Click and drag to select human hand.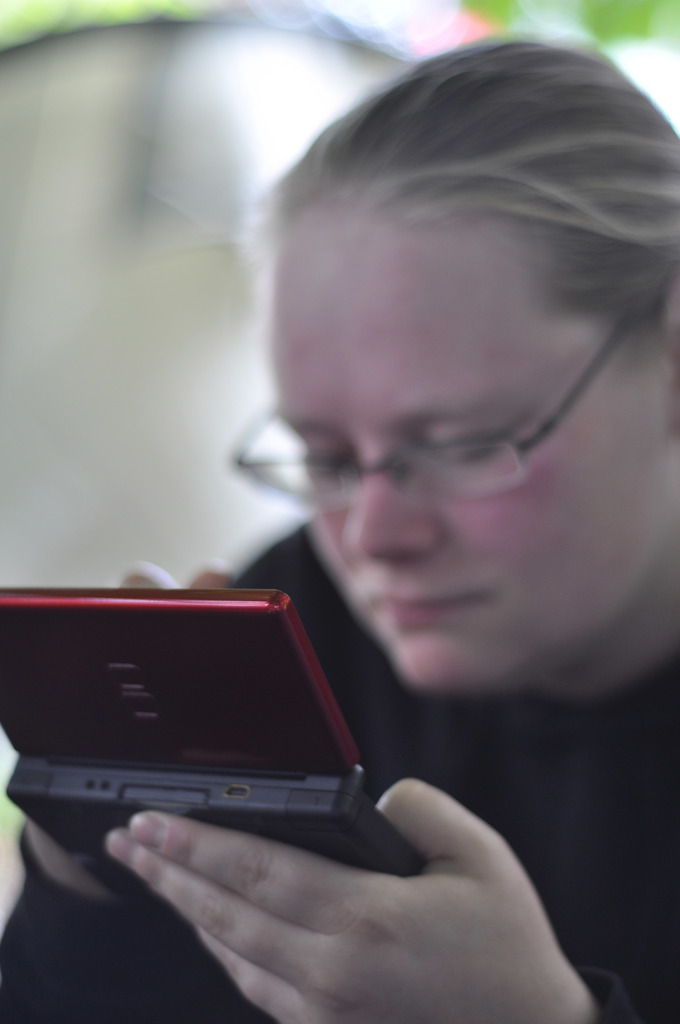
Selection: bbox=[90, 778, 637, 1020].
